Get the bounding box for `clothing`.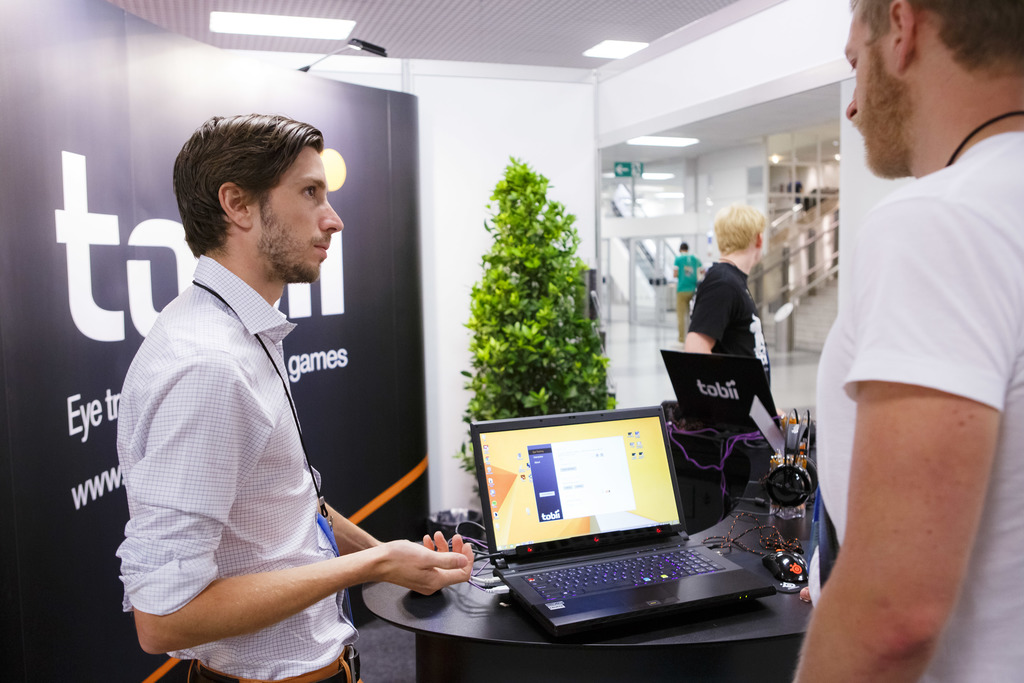
[left=118, top=260, right=357, bottom=682].
